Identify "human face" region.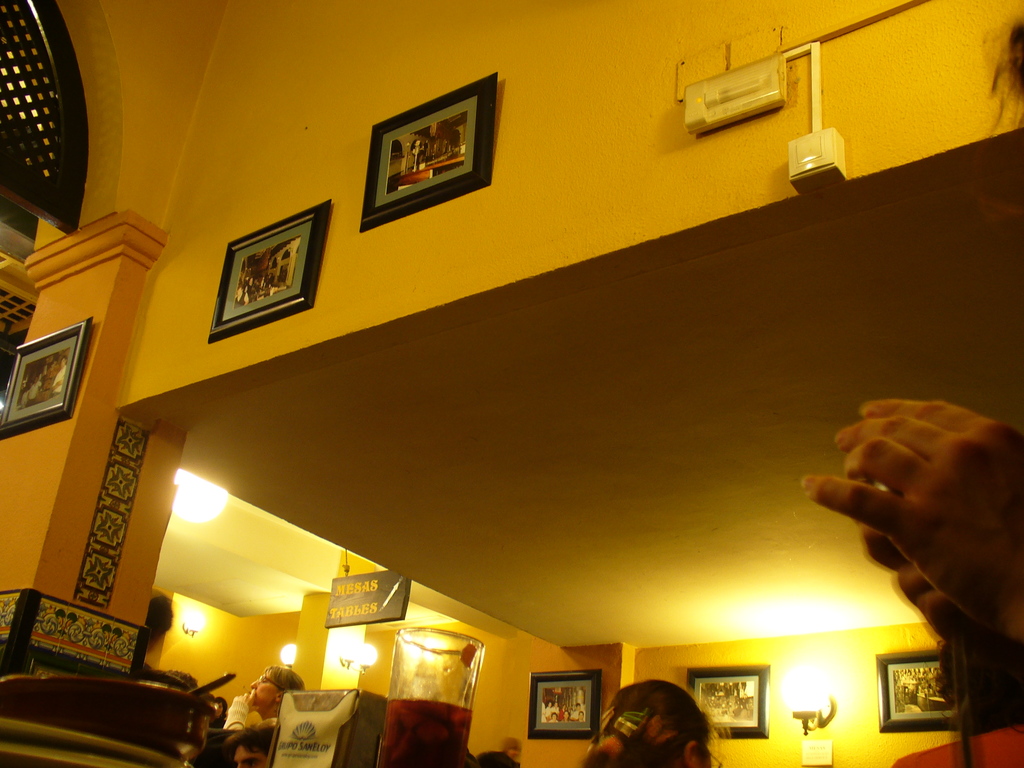
Region: <box>252,669,278,710</box>.
